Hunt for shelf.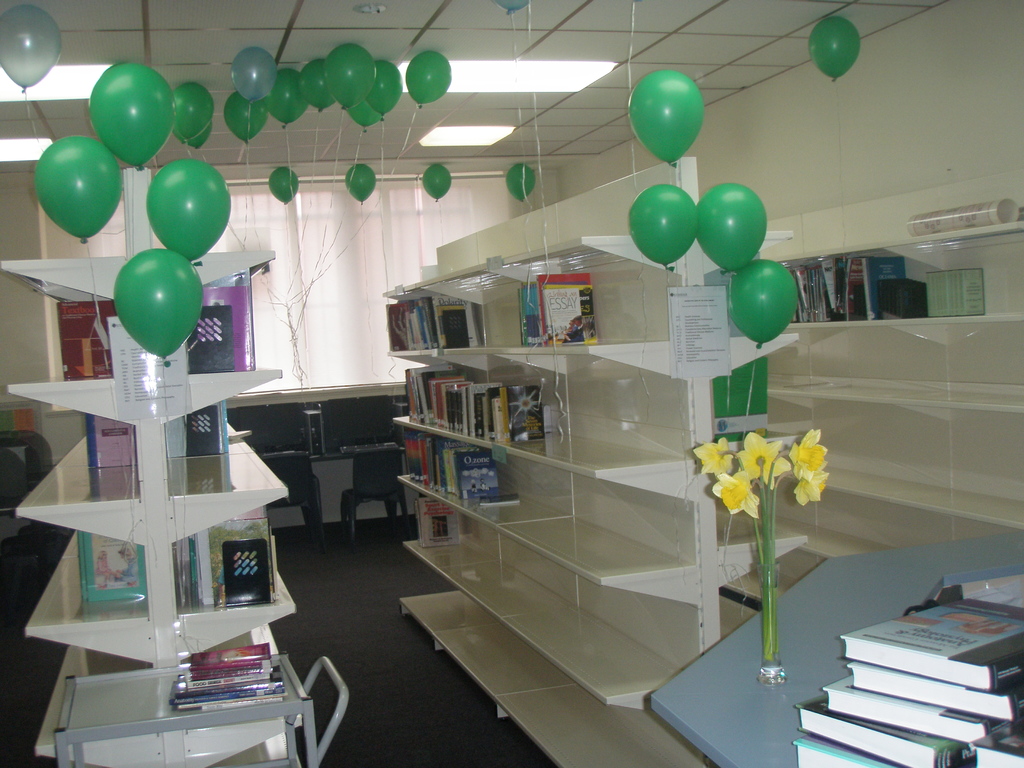
Hunted down at (758,319,1023,412).
